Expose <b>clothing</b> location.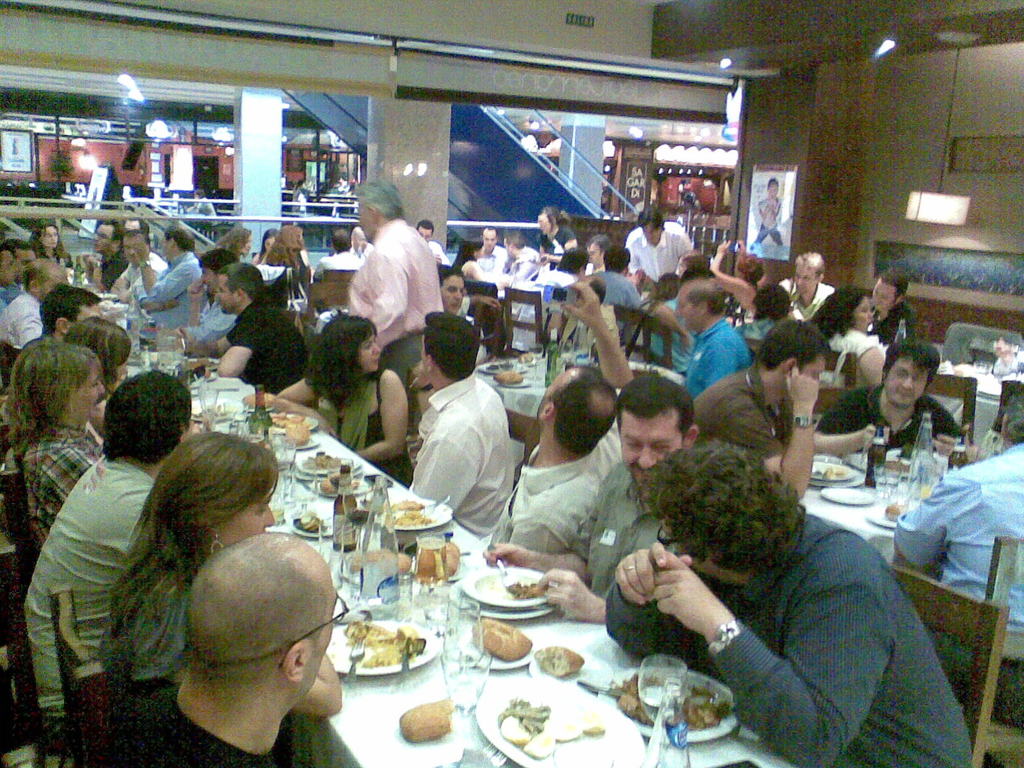
Exposed at box(753, 190, 787, 246).
